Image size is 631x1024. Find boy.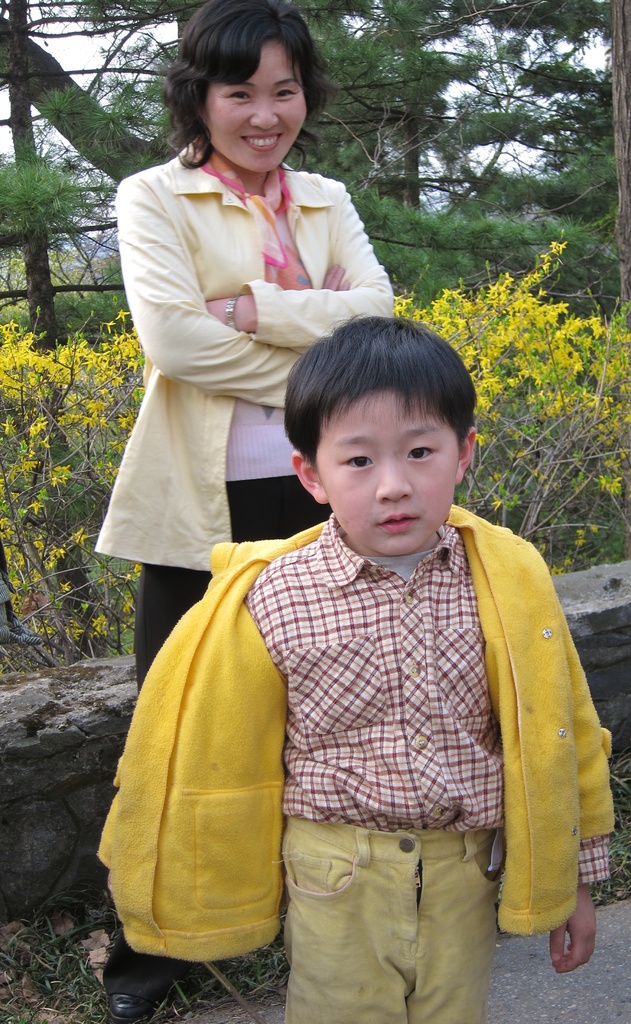
BBox(90, 303, 614, 1015).
